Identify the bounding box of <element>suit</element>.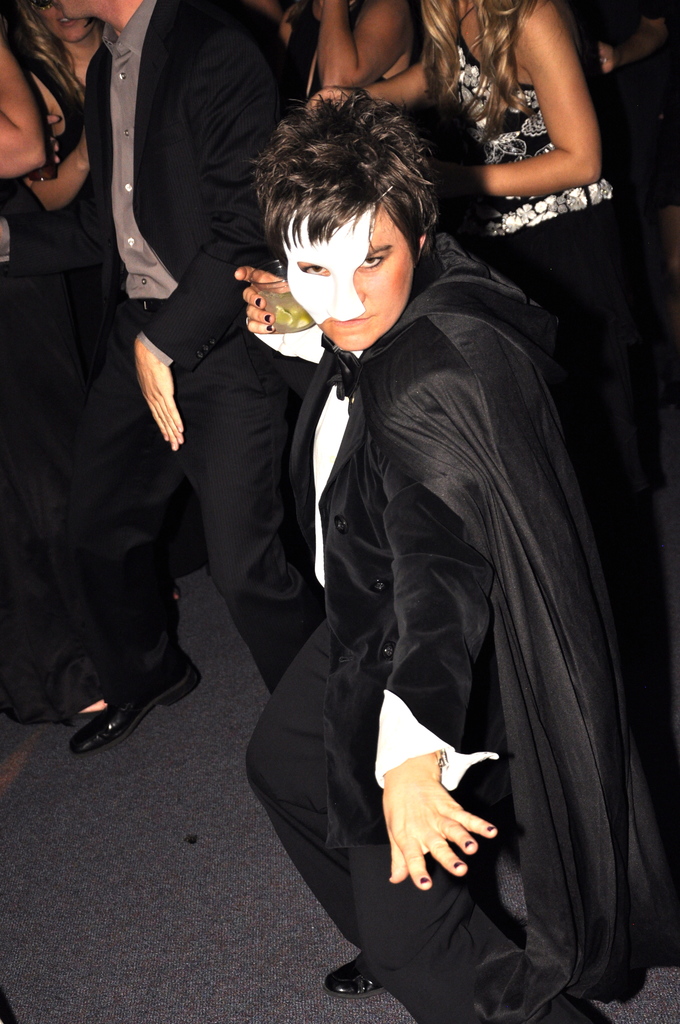
(72,0,307,764).
